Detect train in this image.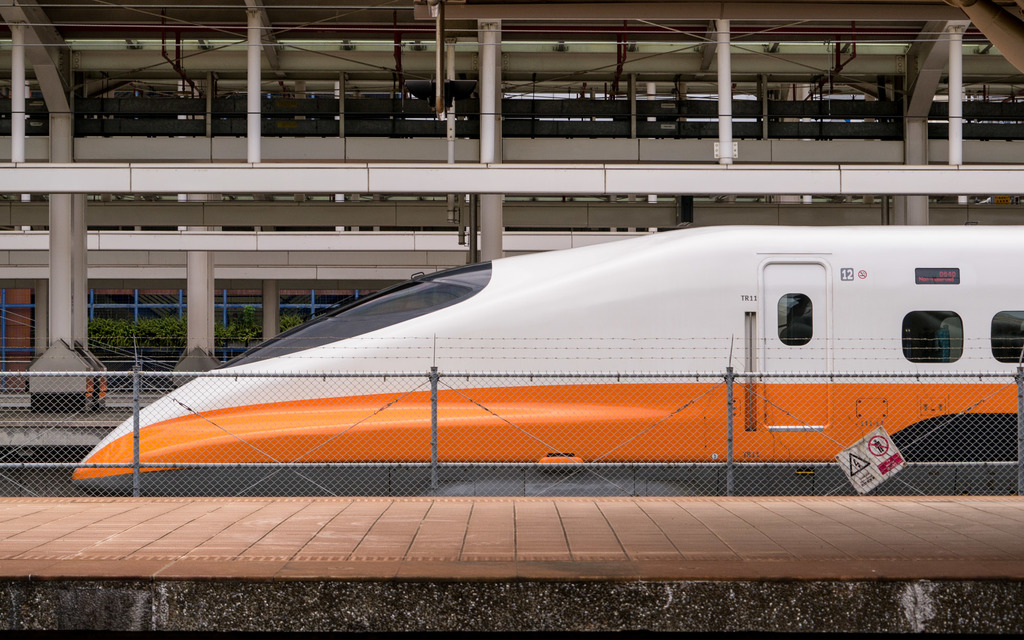
Detection: (x1=62, y1=221, x2=1023, y2=497).
